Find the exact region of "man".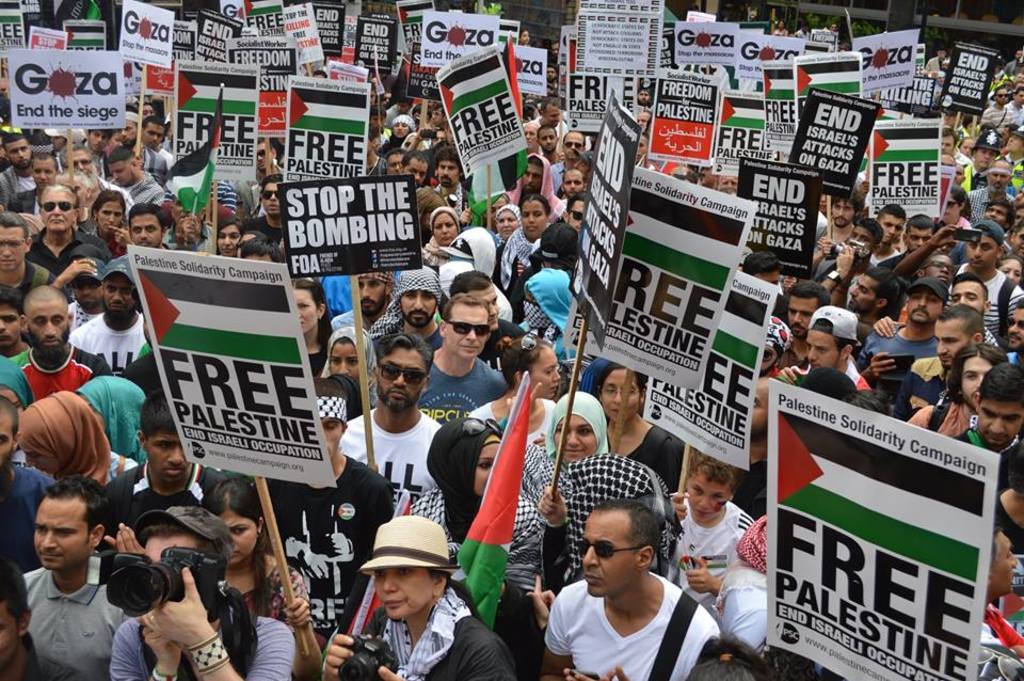
Exact region: <bbox>364, 264, 439, 405</bbox>.
